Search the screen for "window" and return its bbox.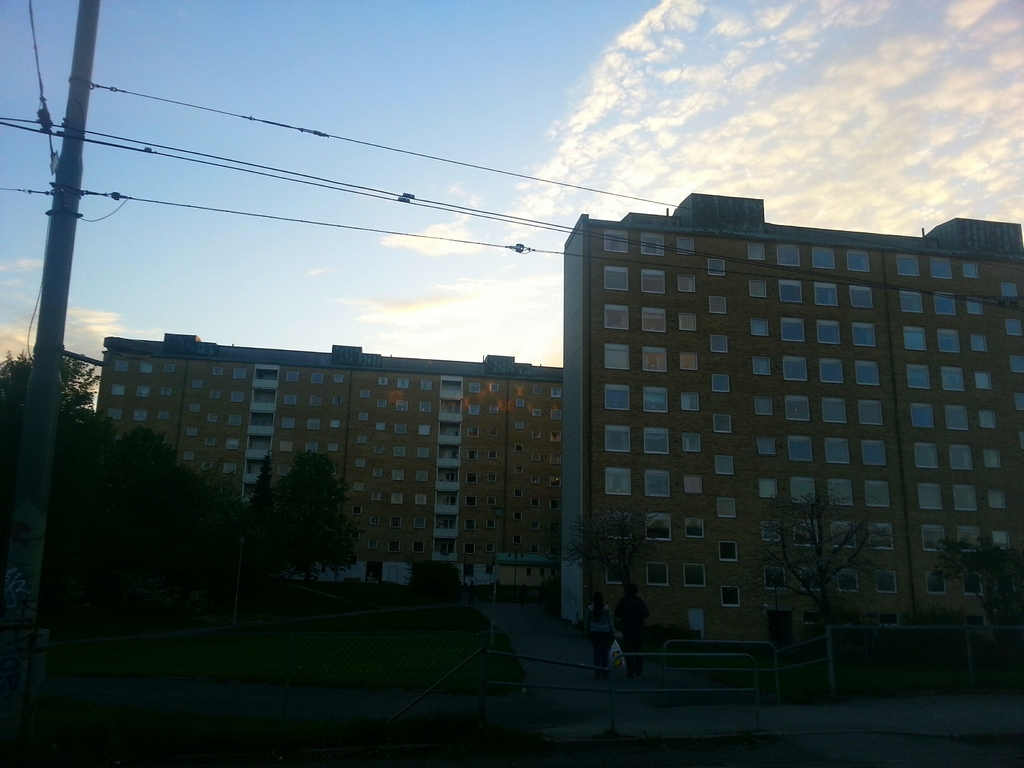
Found: <bbox>373, 445, 382, 454</bbox>.
